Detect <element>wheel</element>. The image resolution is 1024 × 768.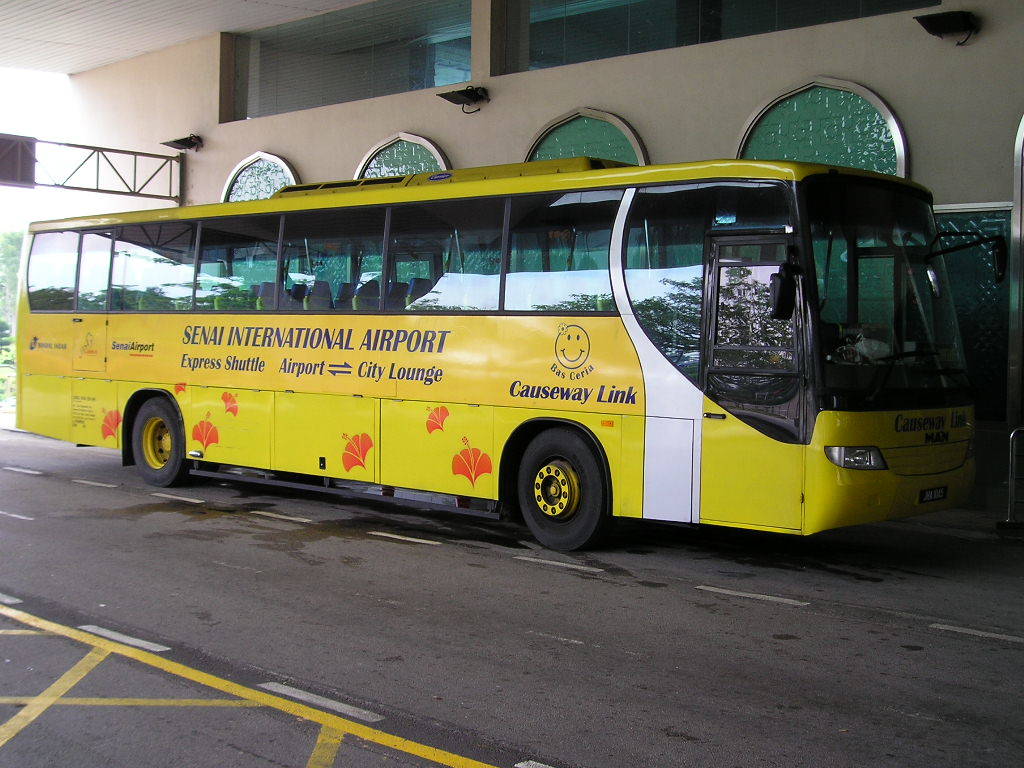
(132,397,194,485).
